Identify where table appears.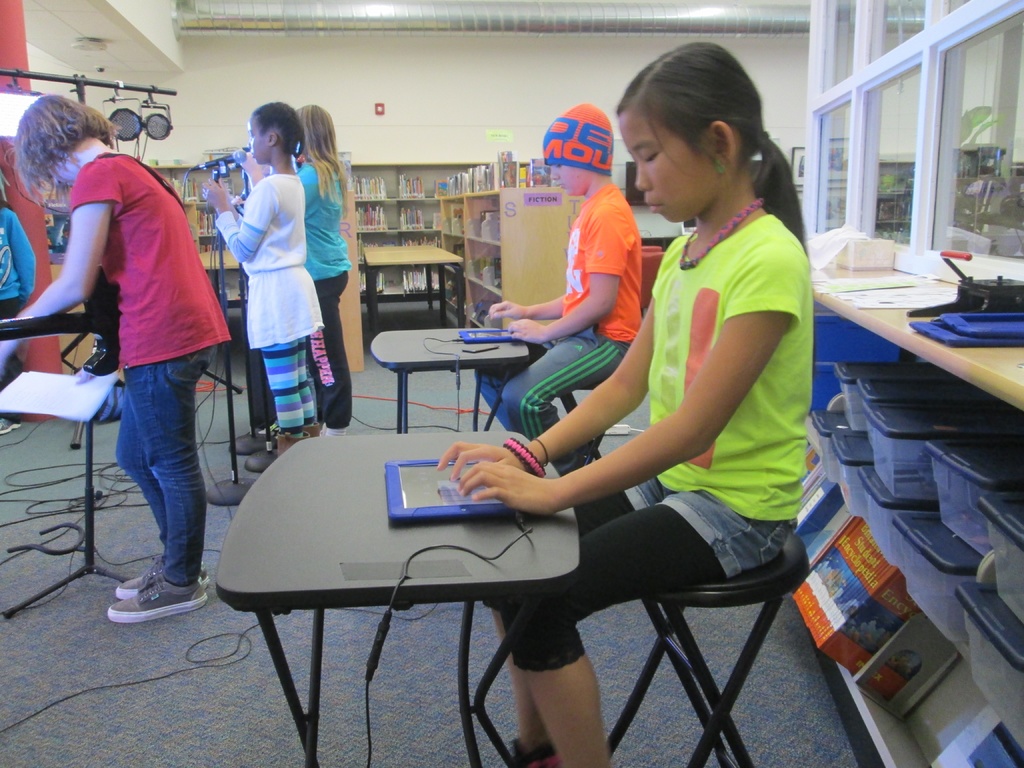
Appears at {"left": 198, "top": 244, "right": 250, "bottom": 326}.
